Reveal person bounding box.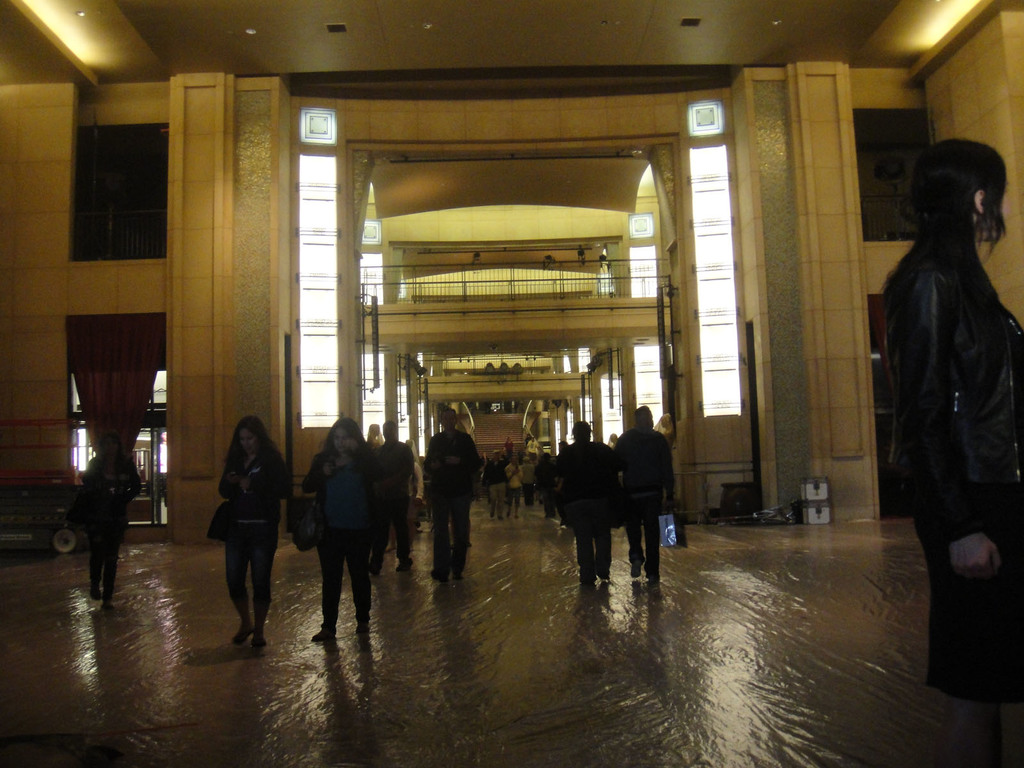
Revealed: 561:420:622:590.
